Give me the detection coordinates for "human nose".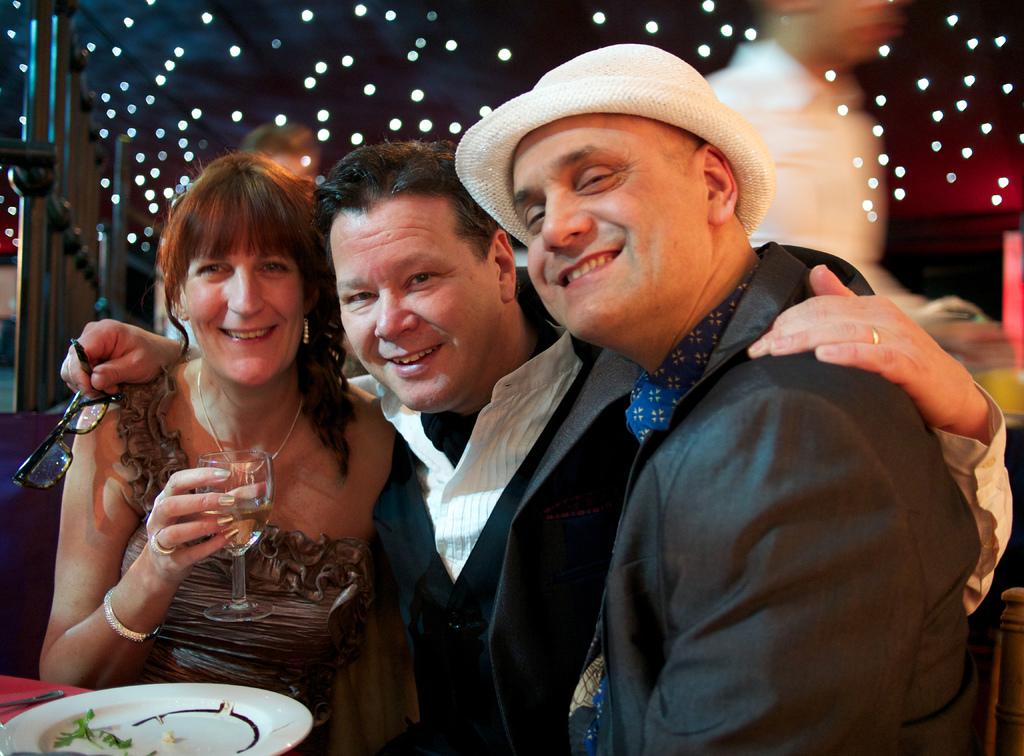
(x1=225, y1=267, x2=262, y2=312).
